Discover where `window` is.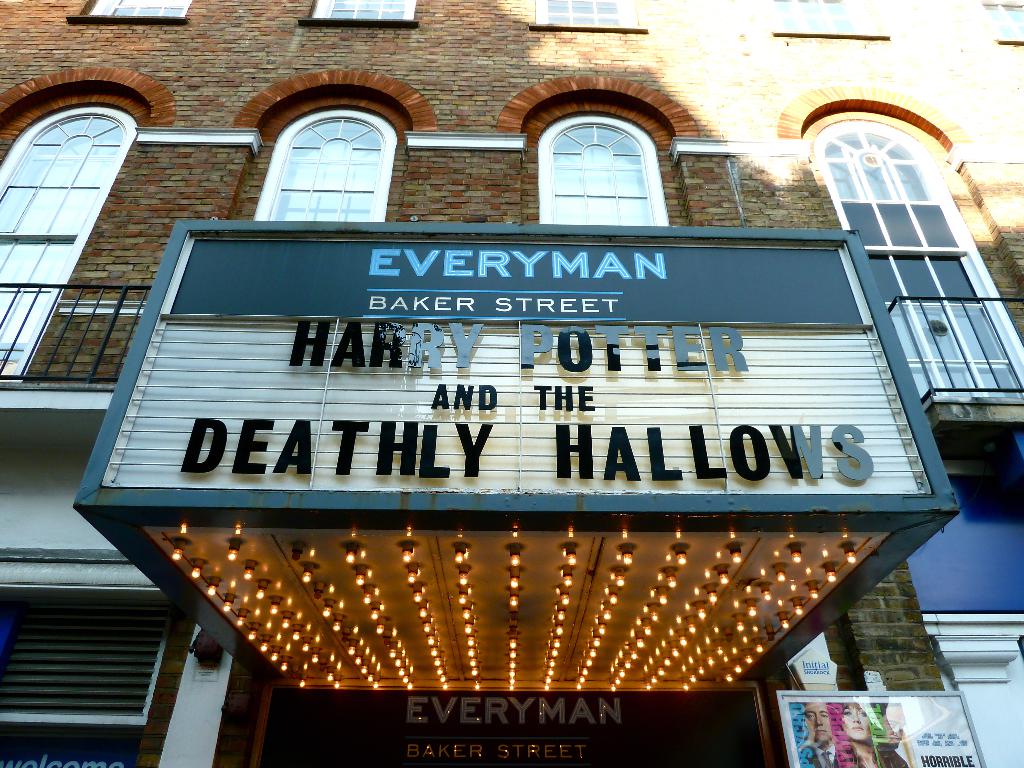
Discovered at 62/0/196/26.
